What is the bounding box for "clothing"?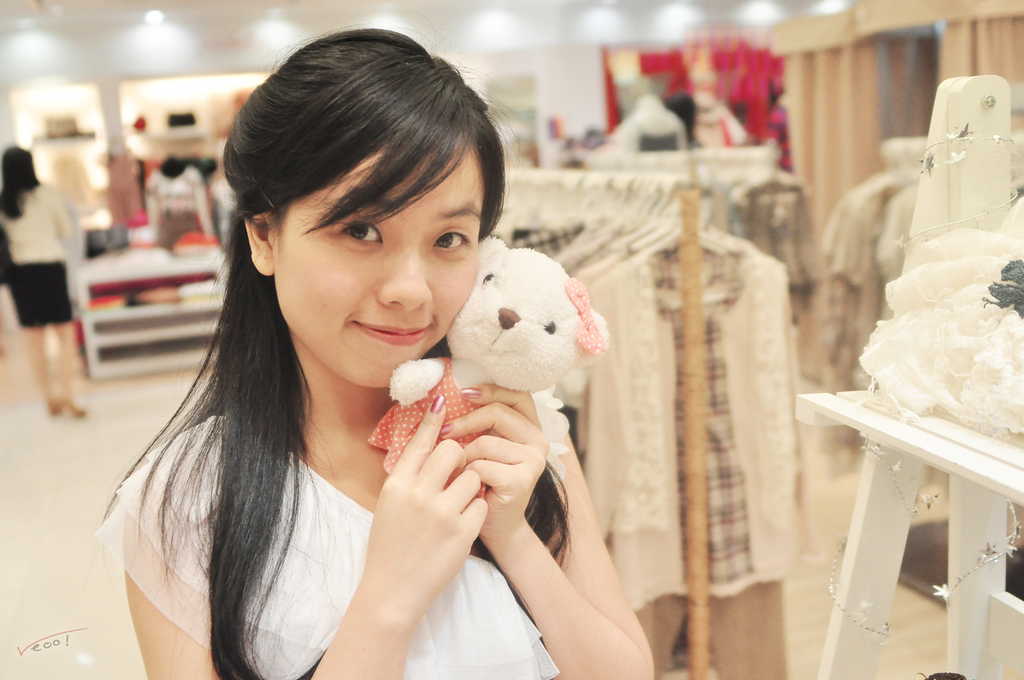
(left=0, top=182, right=76, bottom=324).
